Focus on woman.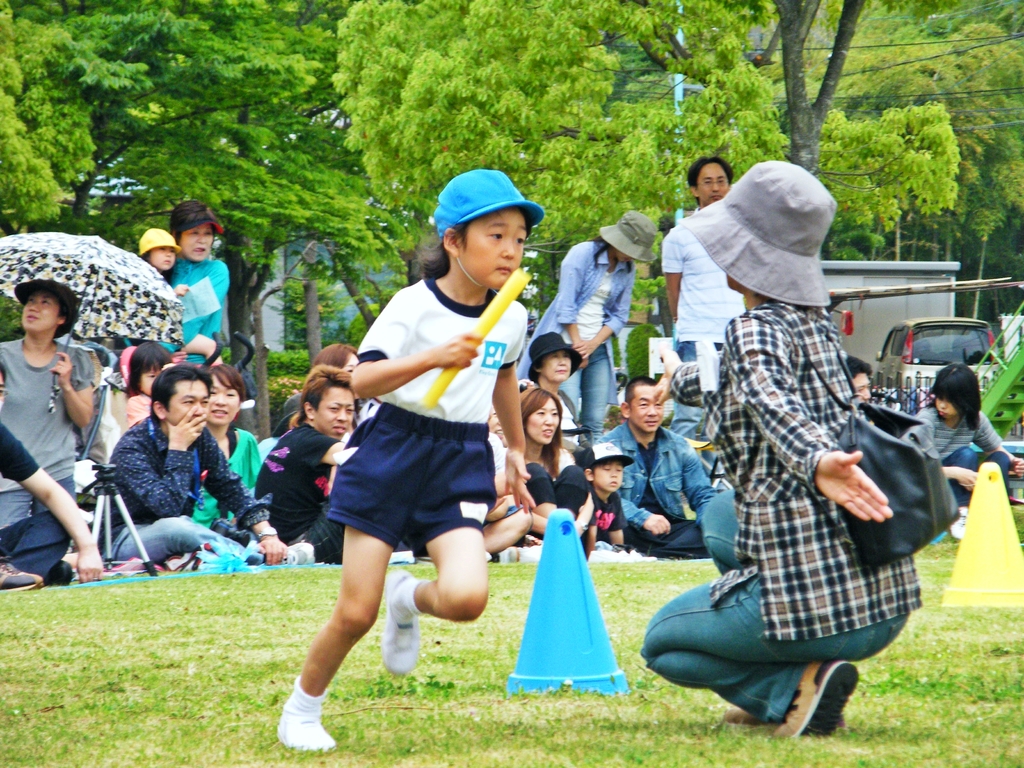
Focused at bbox=(516, 209, 659, 442).
